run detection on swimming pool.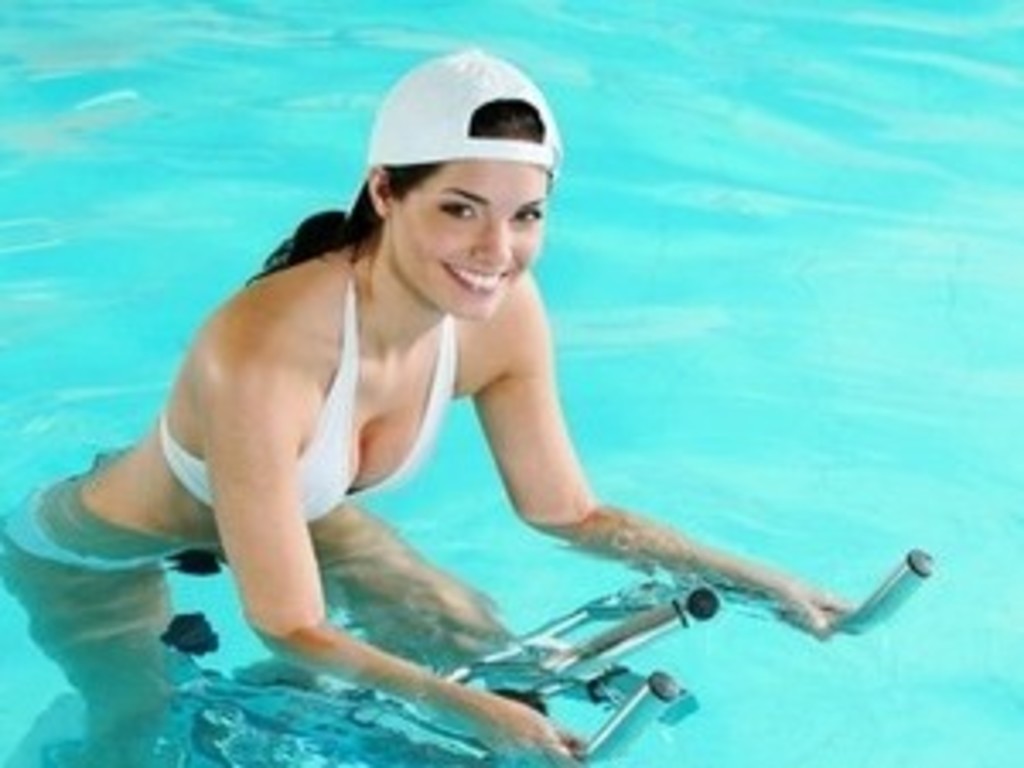
Result: [x1=0, y1=0, x2=1021, y2=765].
